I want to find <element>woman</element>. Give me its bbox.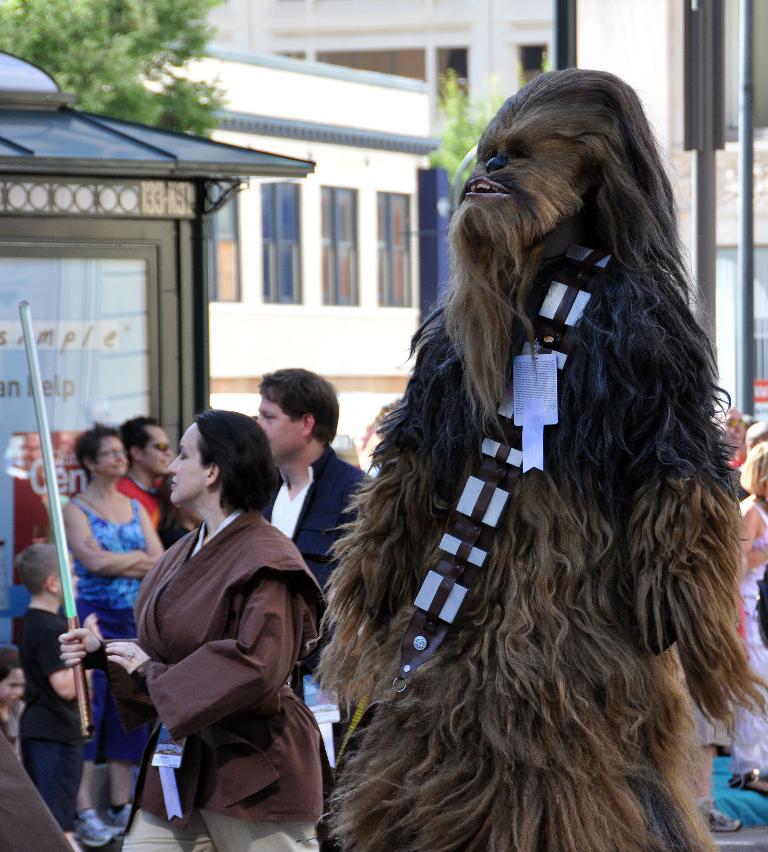
62, 422, 190, 850.
